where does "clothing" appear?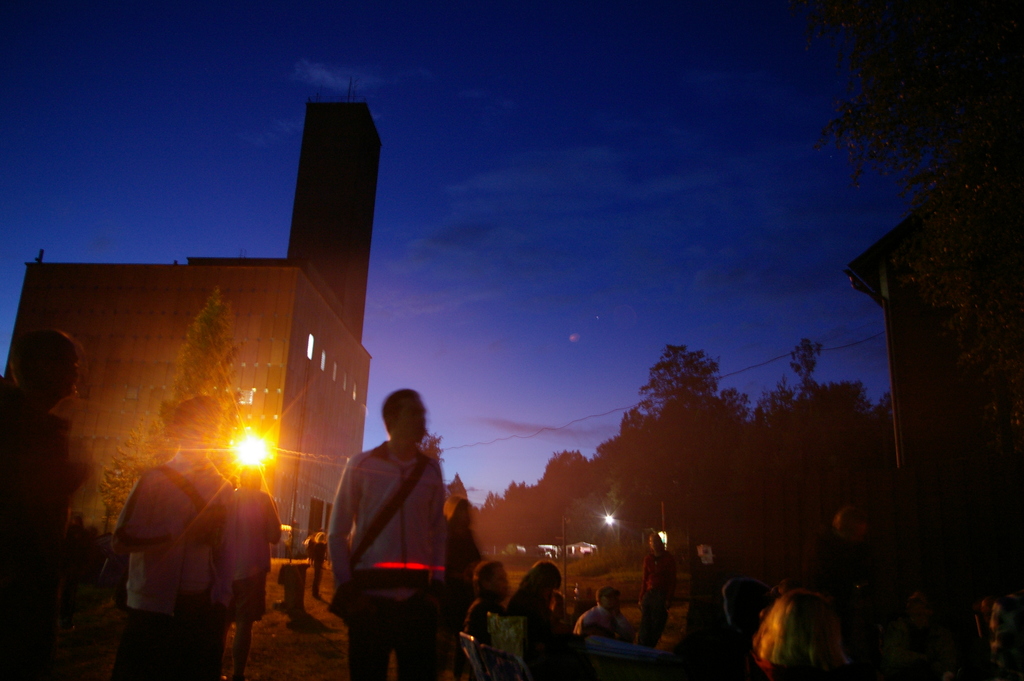
Appears at select_region(803, 539, 865, 617).
